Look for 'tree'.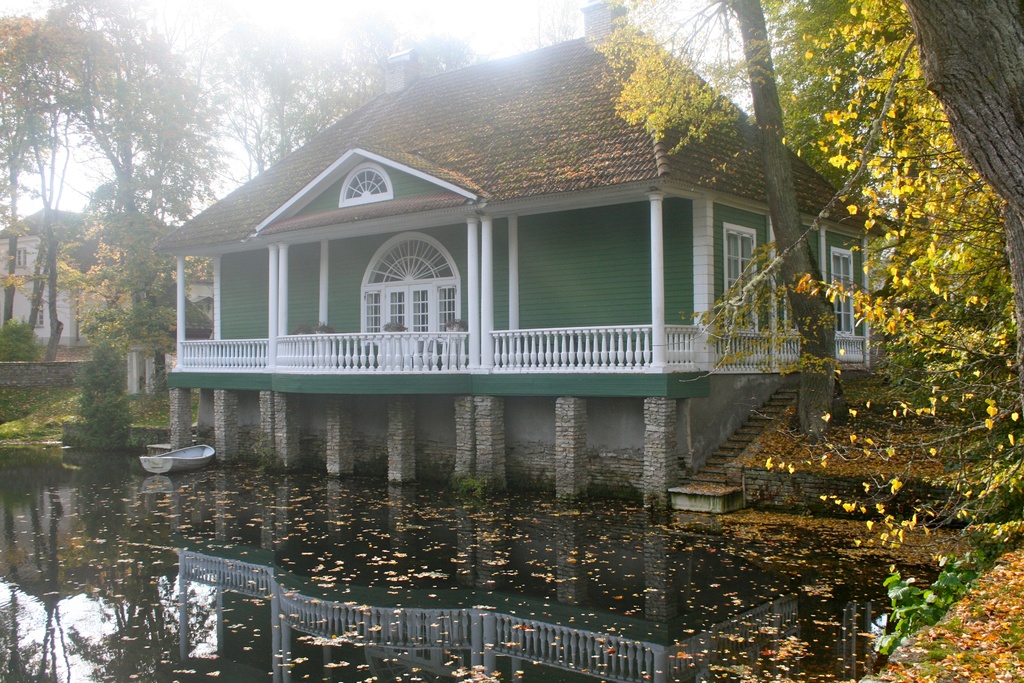
Found: (left=320, top=0, right=488, bottom=114).
